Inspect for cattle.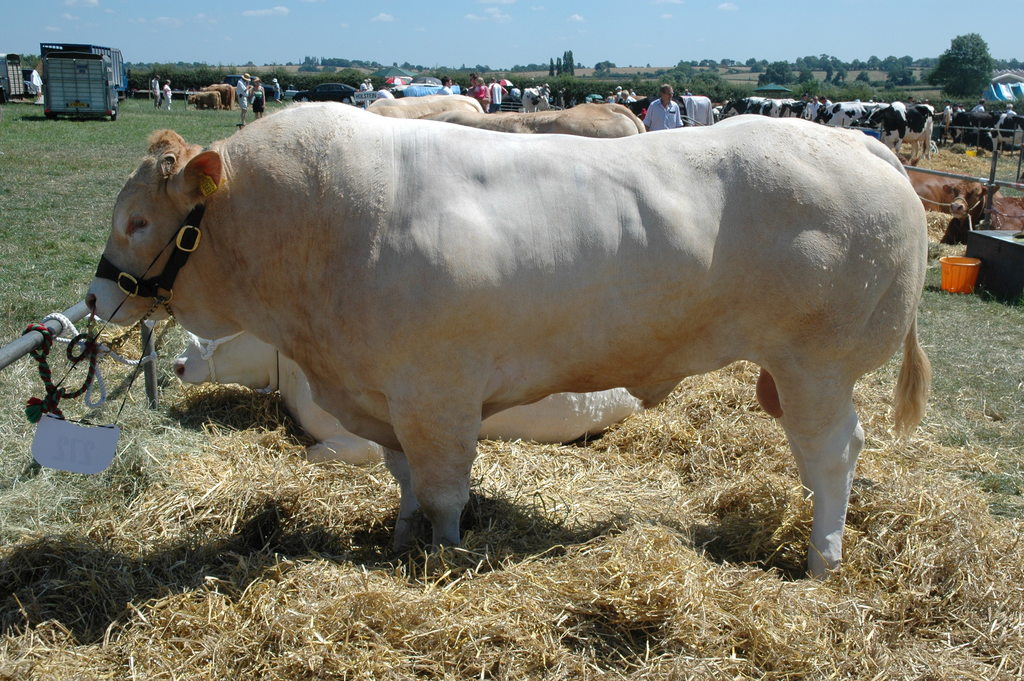
Inspection: [left=812, top=100, right=879, bottom=124].
